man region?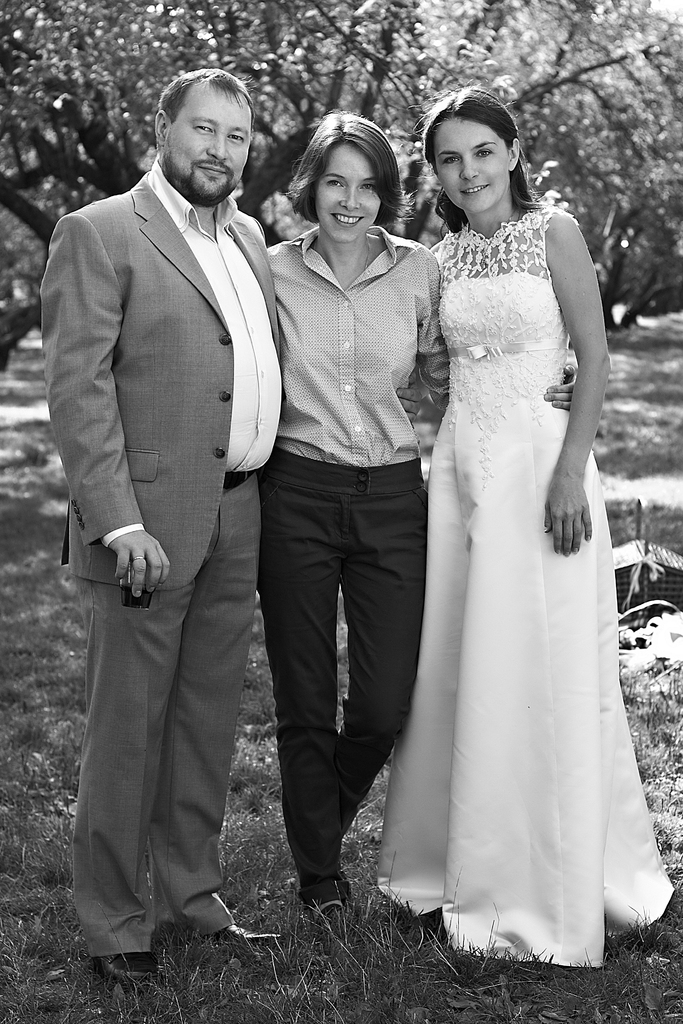
(left=47, top=11, right=313, bottom=1023)
